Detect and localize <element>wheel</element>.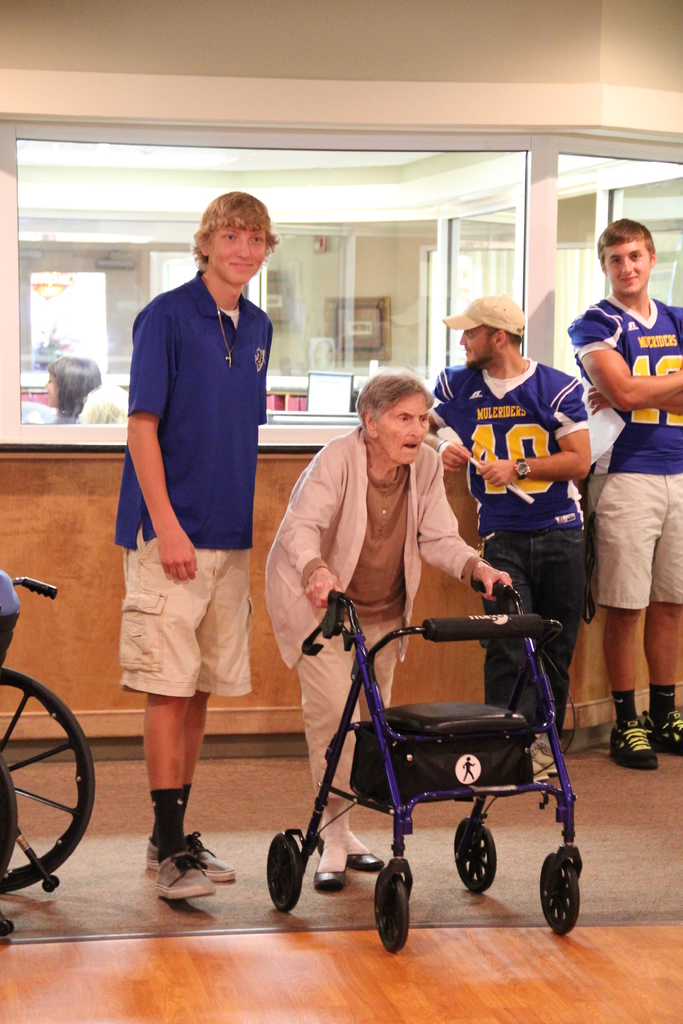
Localized at [450,820,497,893].
